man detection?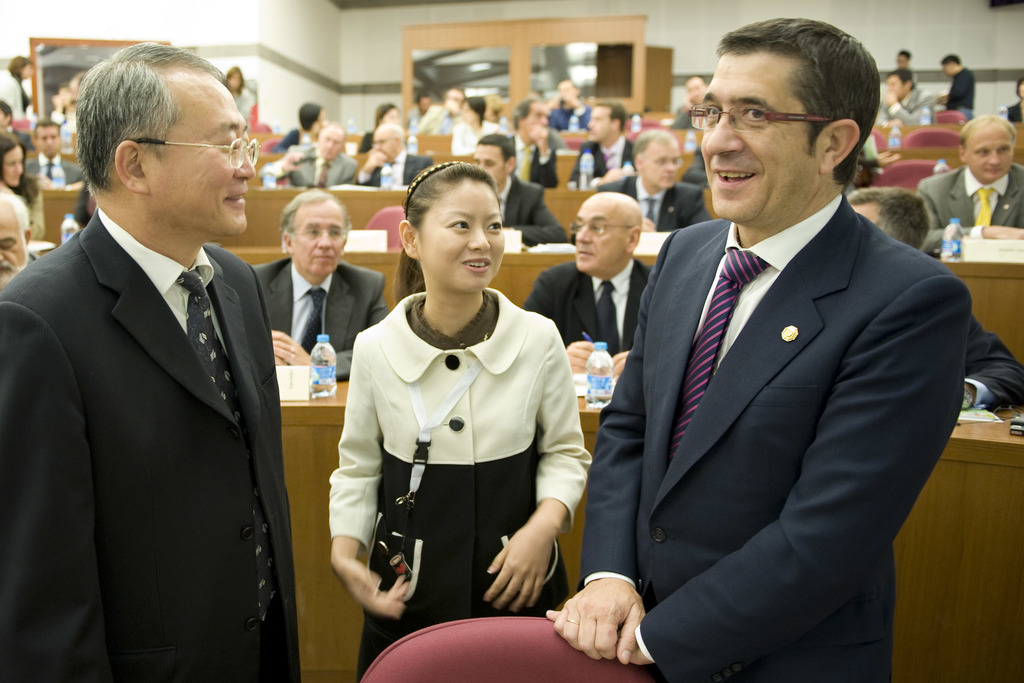
x1=270, y1=122, x2=350, y2=184
